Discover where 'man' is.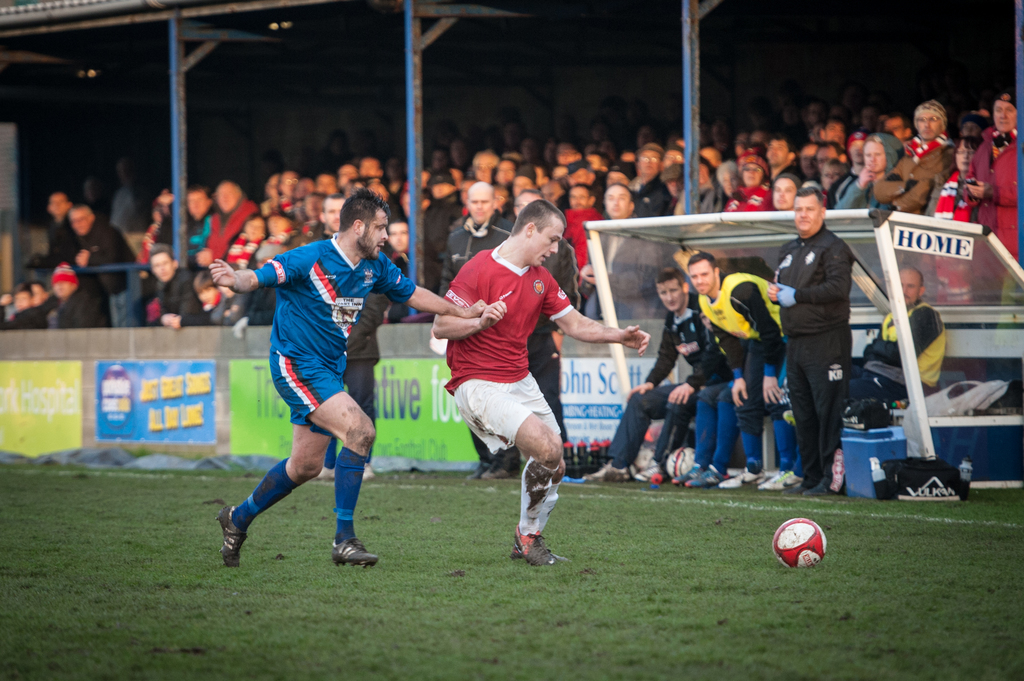
Discovered at x1=204, y1=186, x2=492, y2=569.
